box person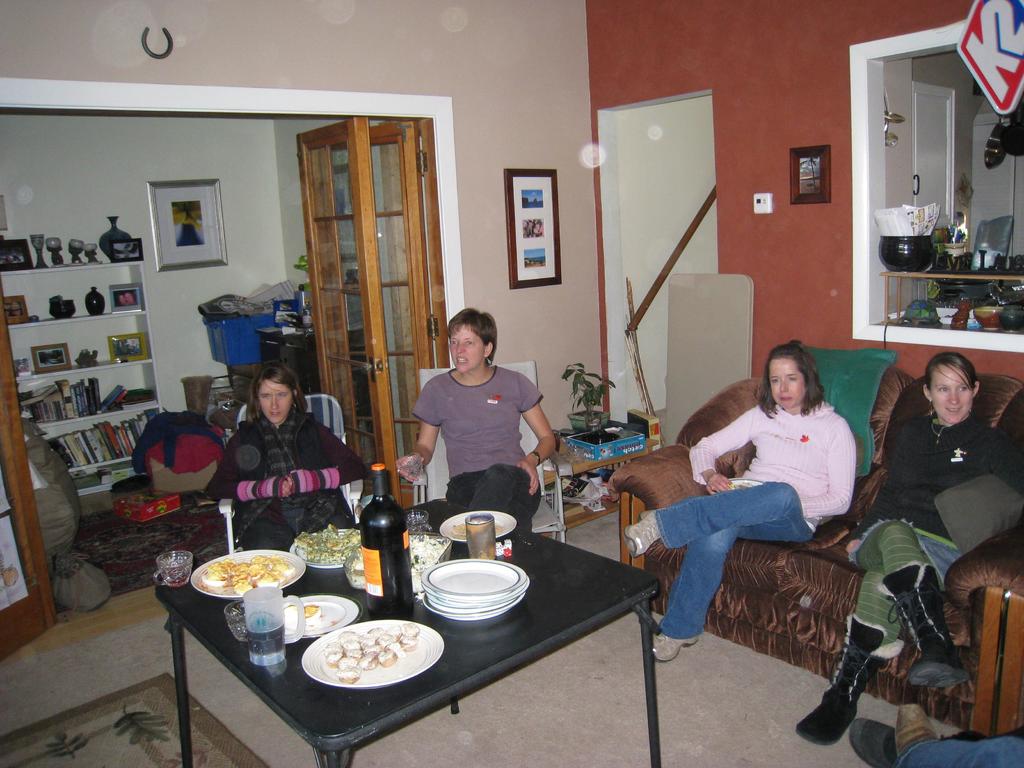
region(621, 349, 858, 662)
